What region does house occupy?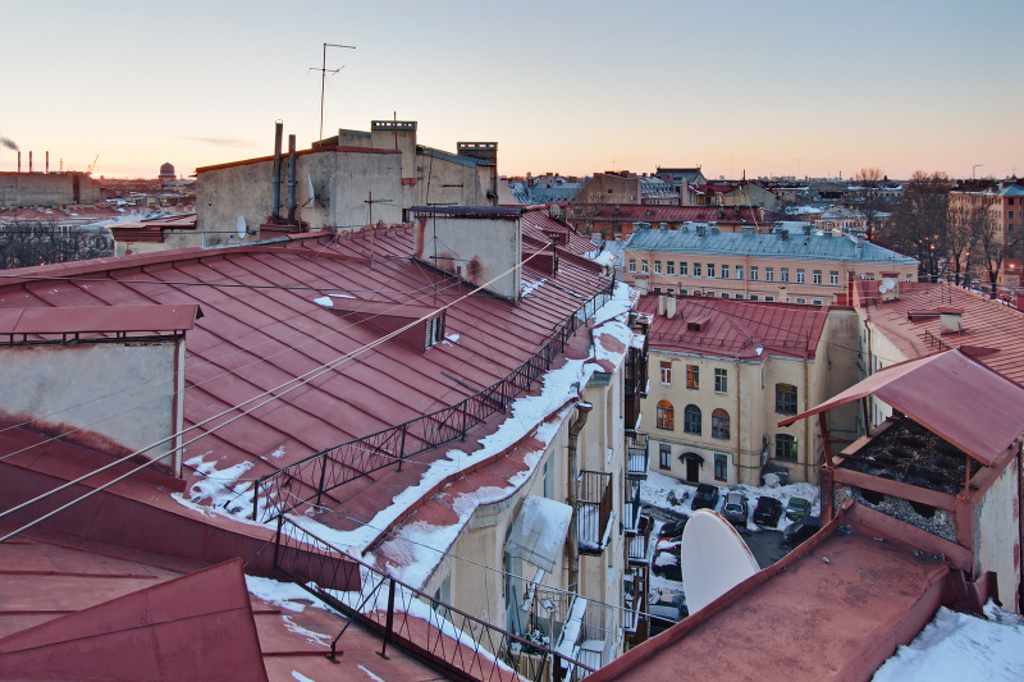
631, 299, 863, 490.
